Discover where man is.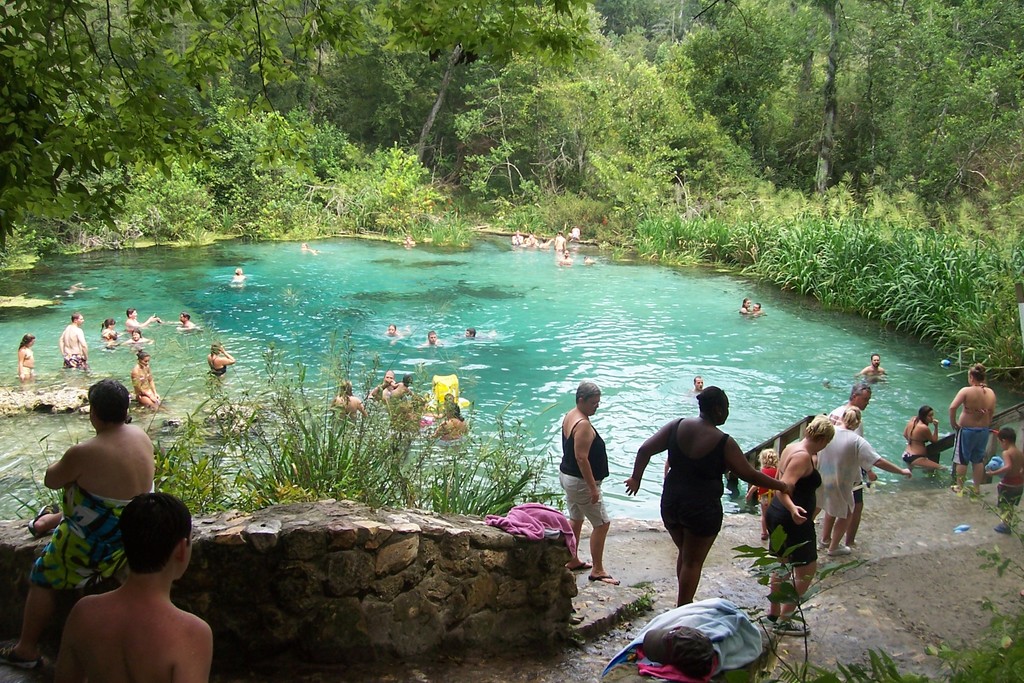
Discovered at [689,372,706,394].
